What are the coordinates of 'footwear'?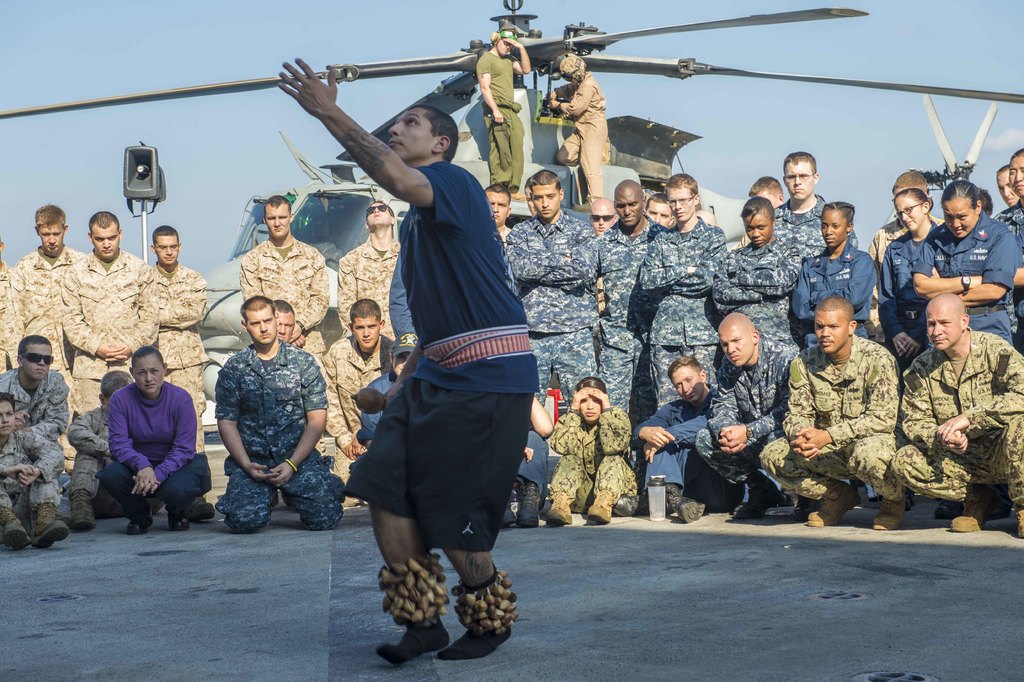
left=936, top=500, right=964, bottom=517.
